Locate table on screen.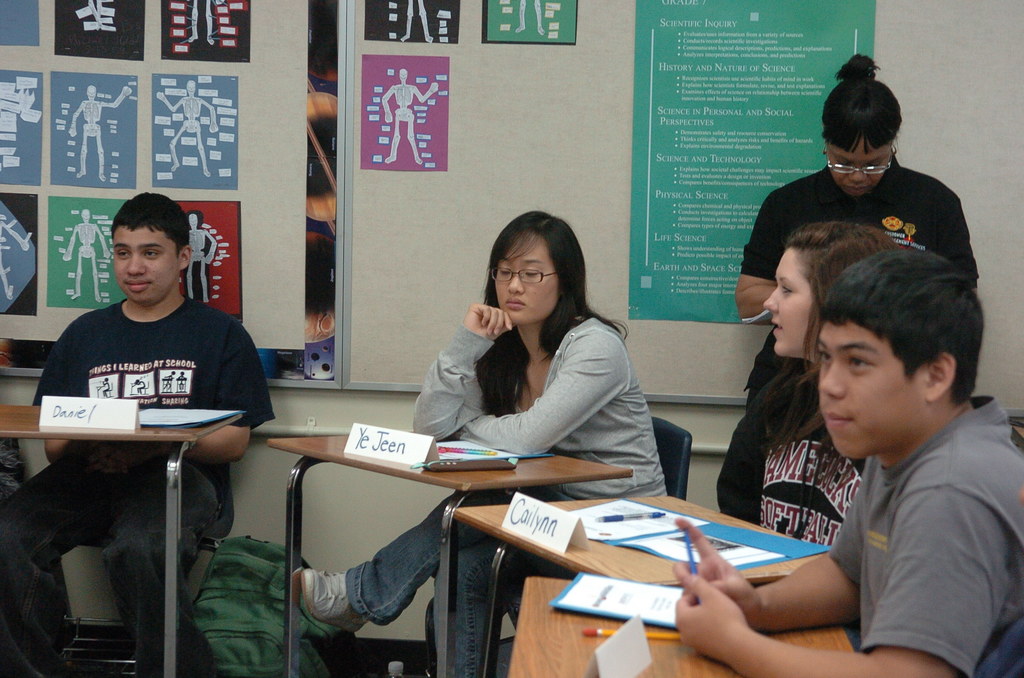
On screen at (271, 435, 632, 677).
